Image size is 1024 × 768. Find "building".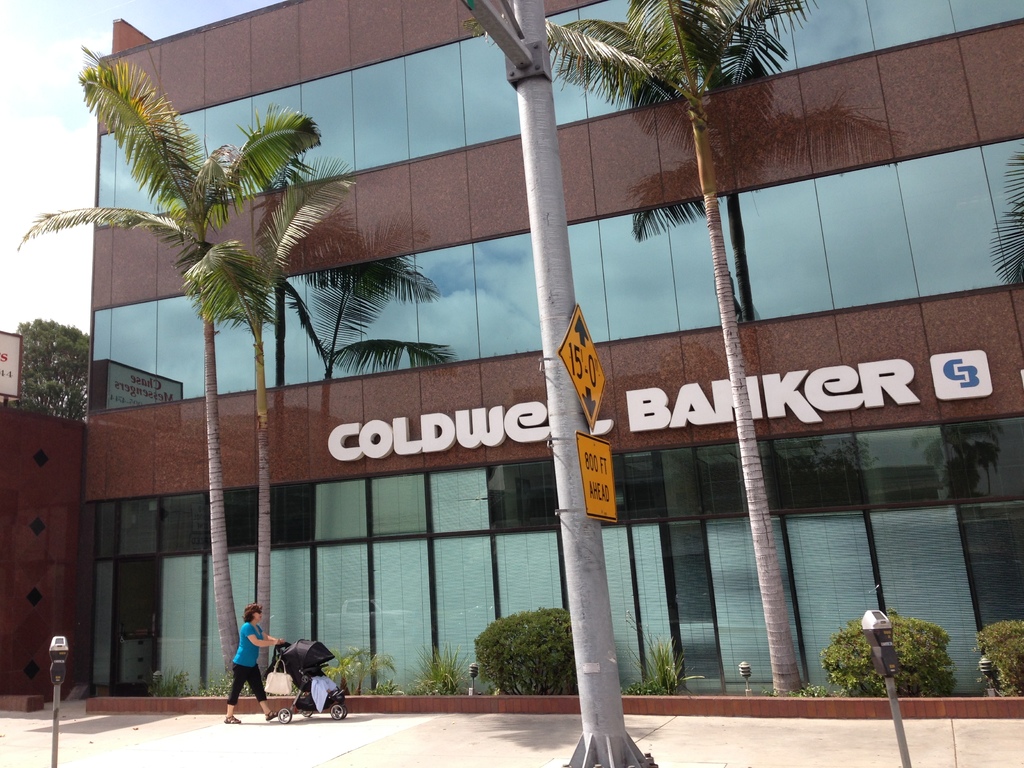
bbox(80, 0, 1023, 723).
